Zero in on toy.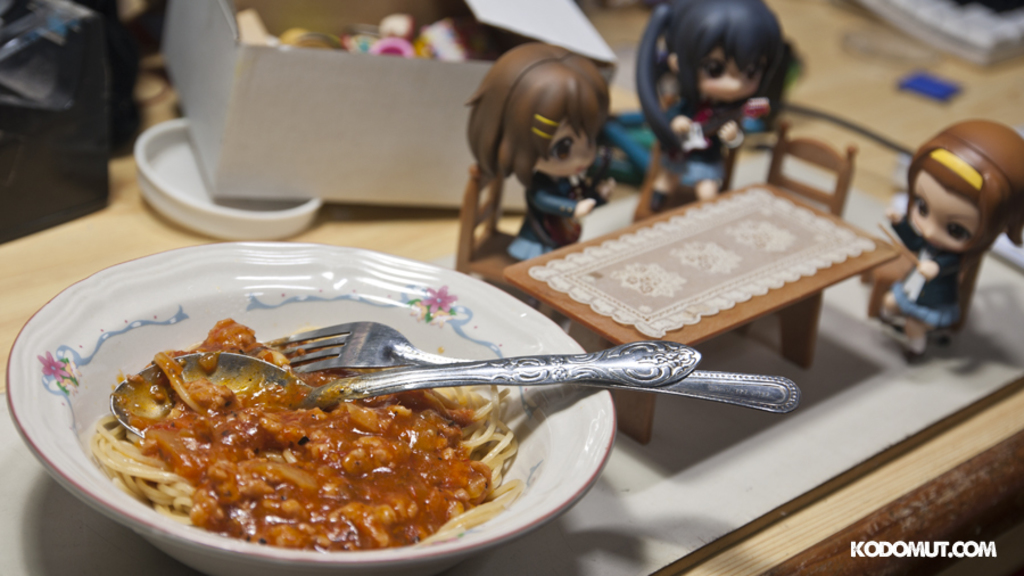
Zeroed in: (758, 118, 864, 221).
